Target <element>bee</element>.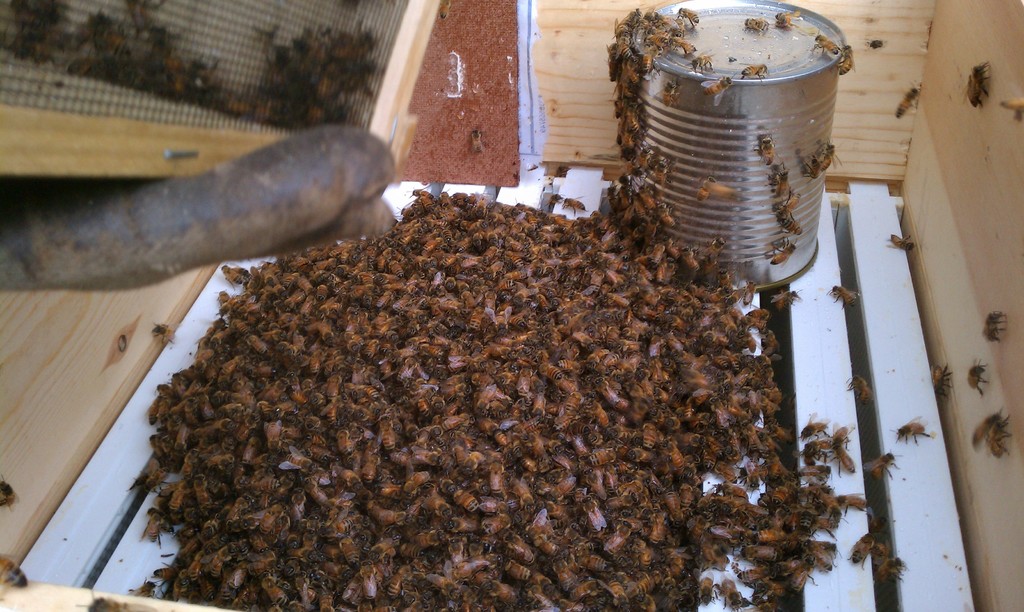
Target region: (x1=779, y1=196, x2=803, y2=243).
